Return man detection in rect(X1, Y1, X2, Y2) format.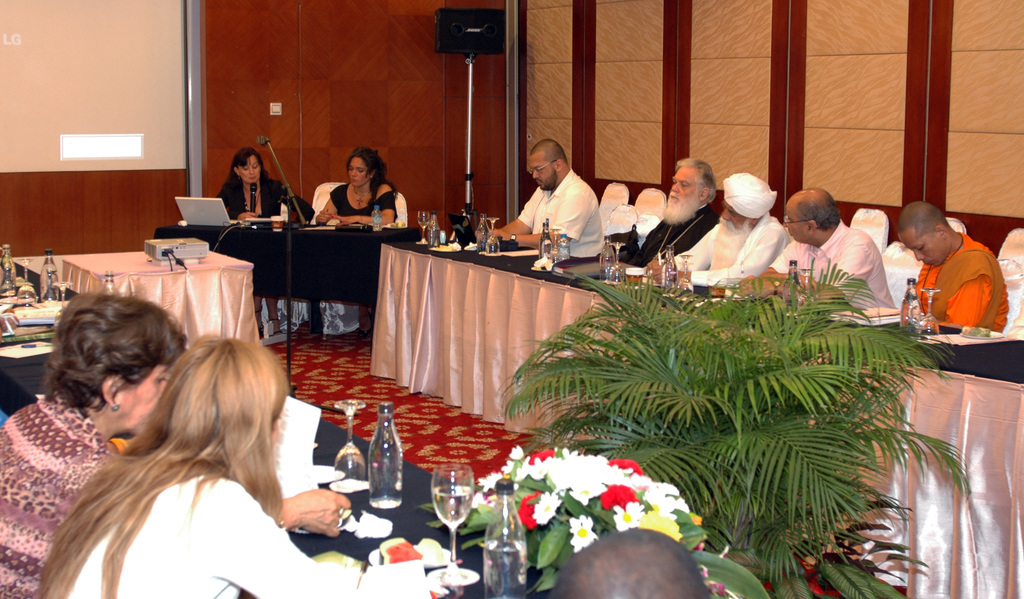
rect(626, 157, 721, 266).
